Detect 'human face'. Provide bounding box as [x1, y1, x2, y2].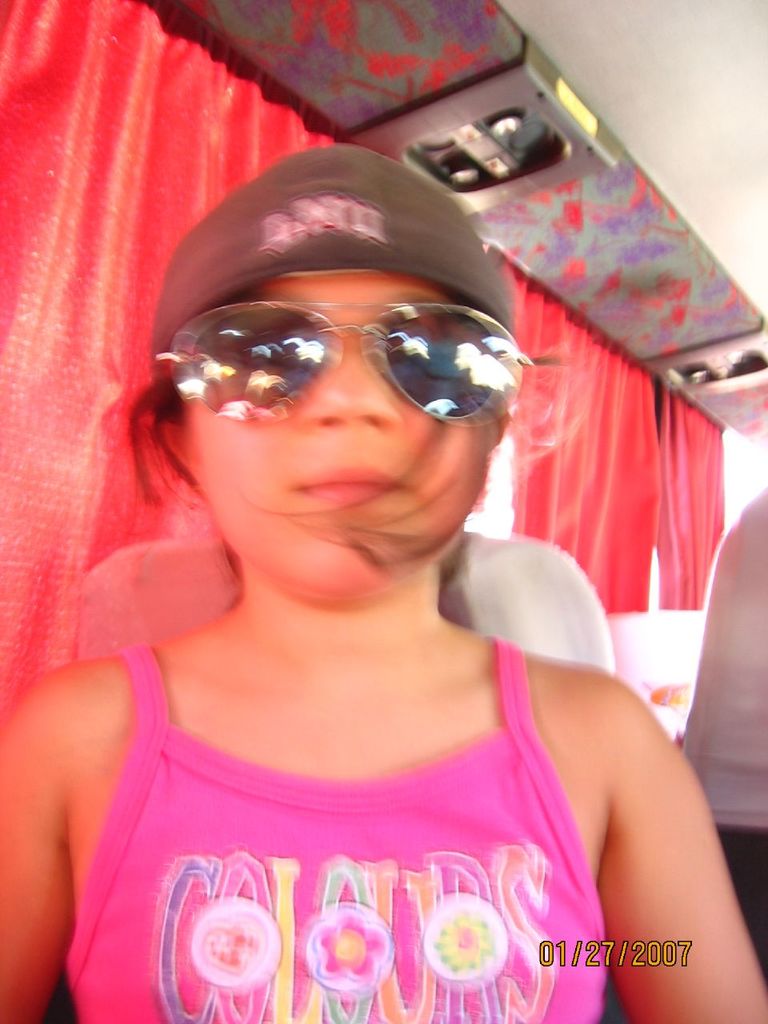
[198, 274, 490, 587].
